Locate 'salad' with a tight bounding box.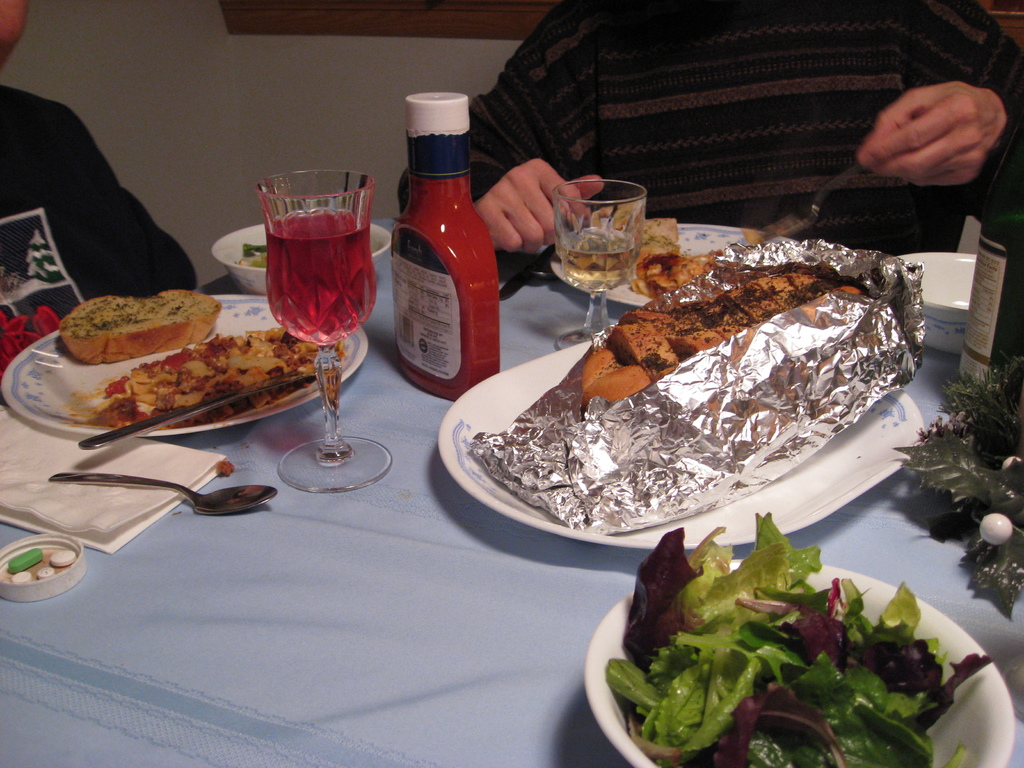
bbox=[600, 503, 999, 767].
